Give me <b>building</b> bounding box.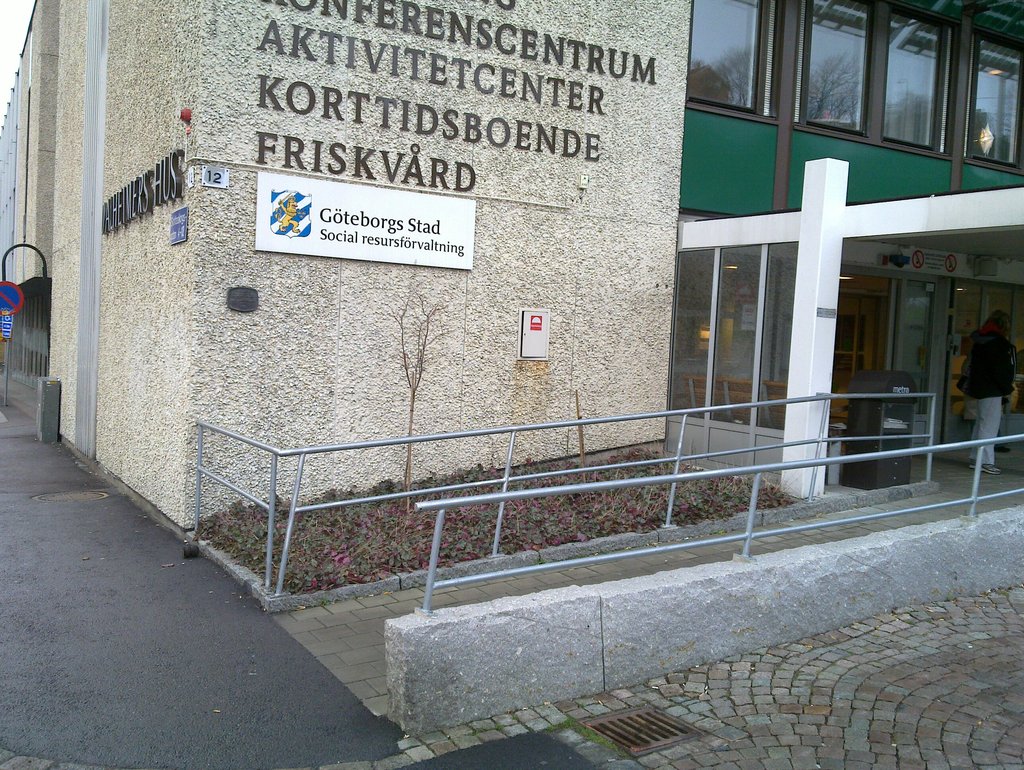
{"x1": 0, "y1": 0, "x2": 1023, "y2": 548}.
